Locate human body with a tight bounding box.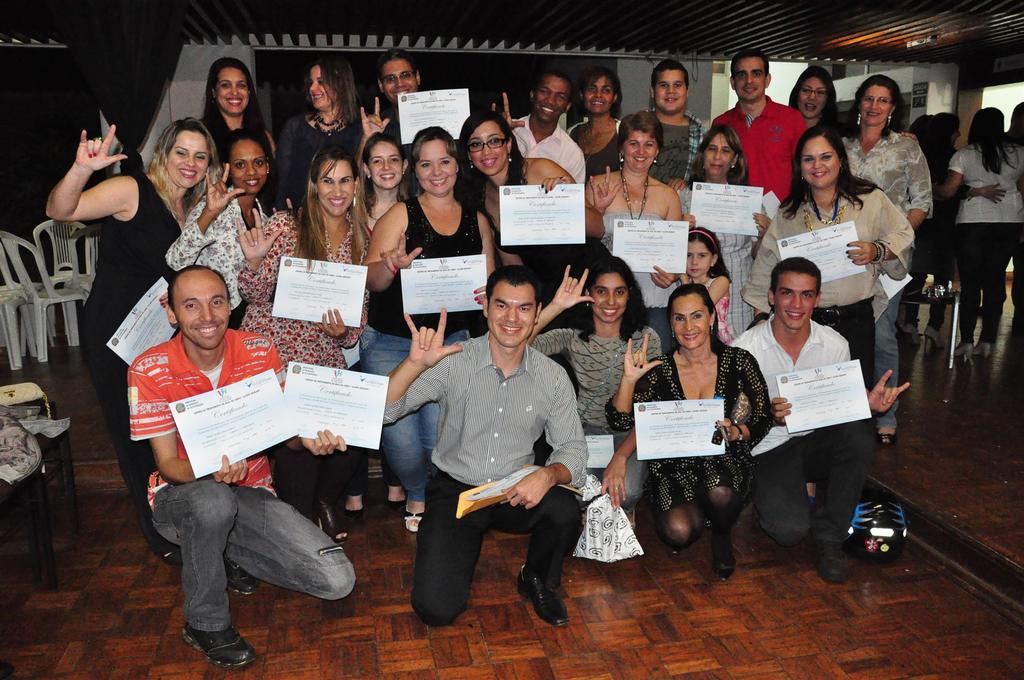
126:259:361:668.
